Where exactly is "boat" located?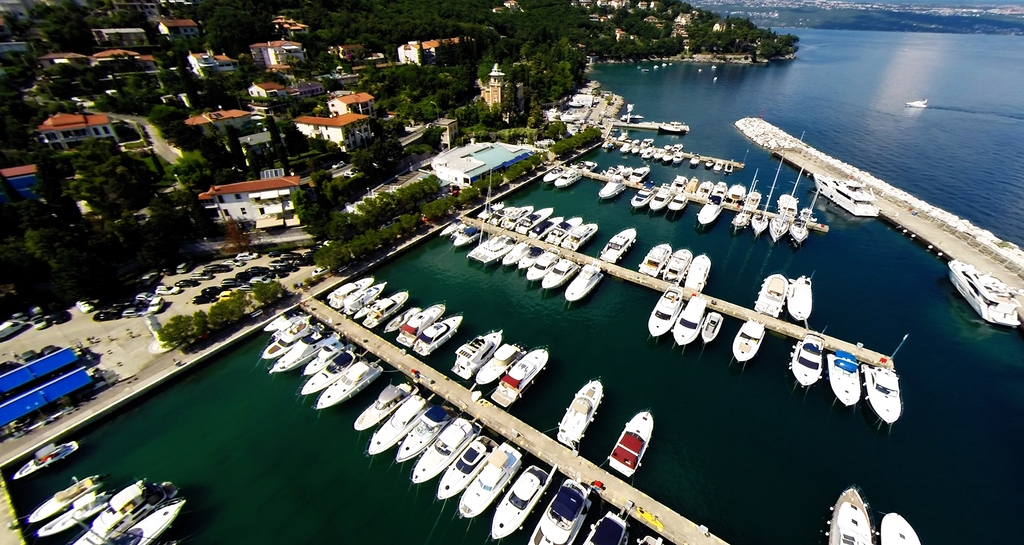
Its bounding box is box=[470, 338, 536, 393].
